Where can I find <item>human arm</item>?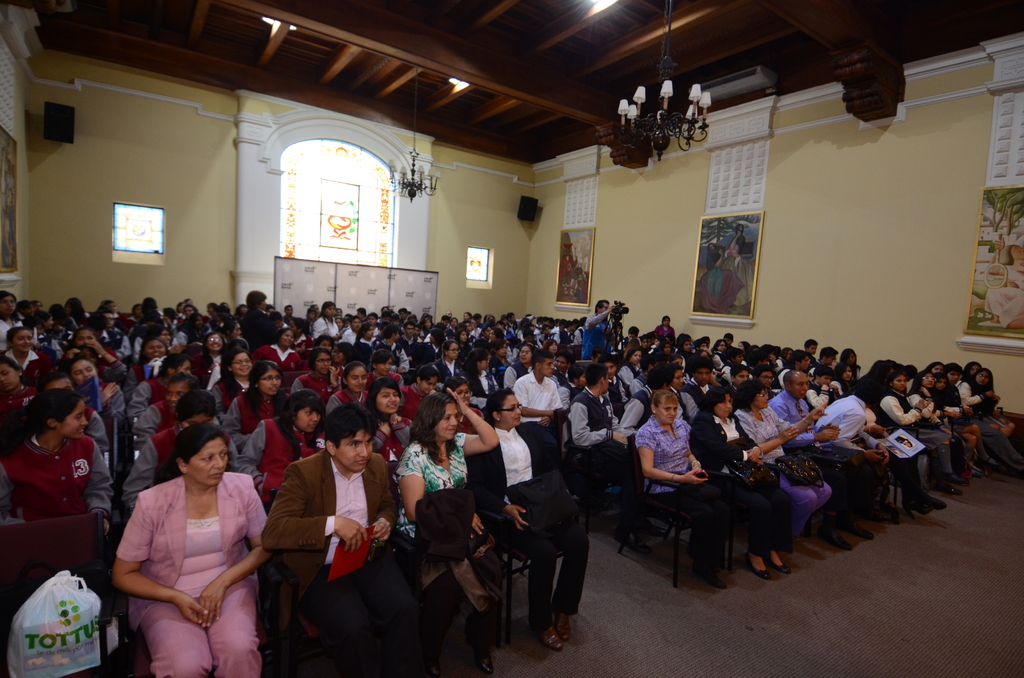
You can find it at (628,375,648,398).
